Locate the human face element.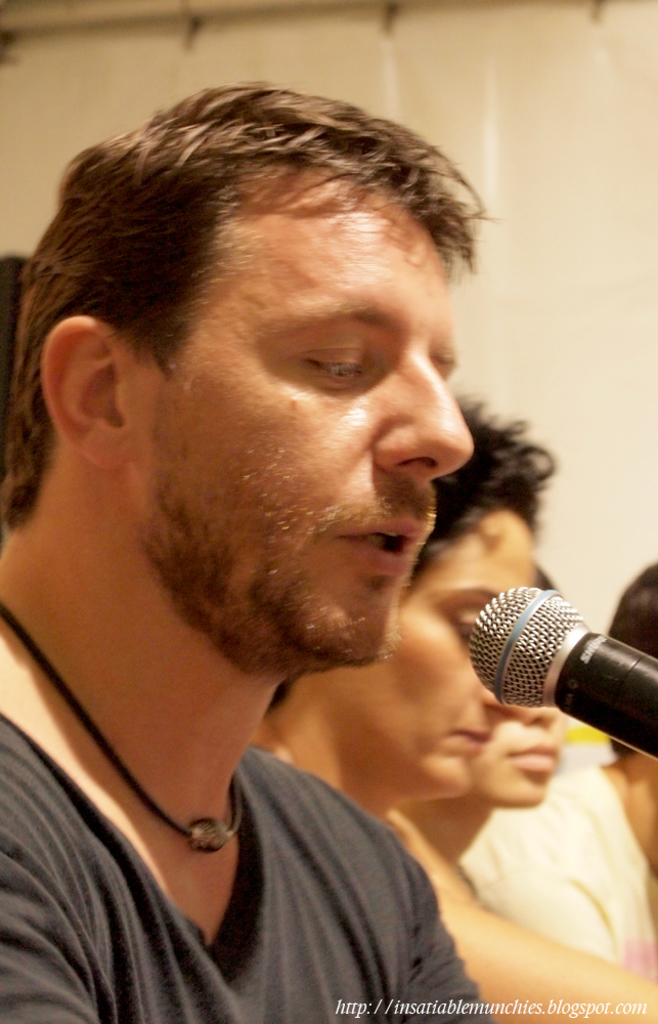
Element bbox: (482, 701, 567, 802).
